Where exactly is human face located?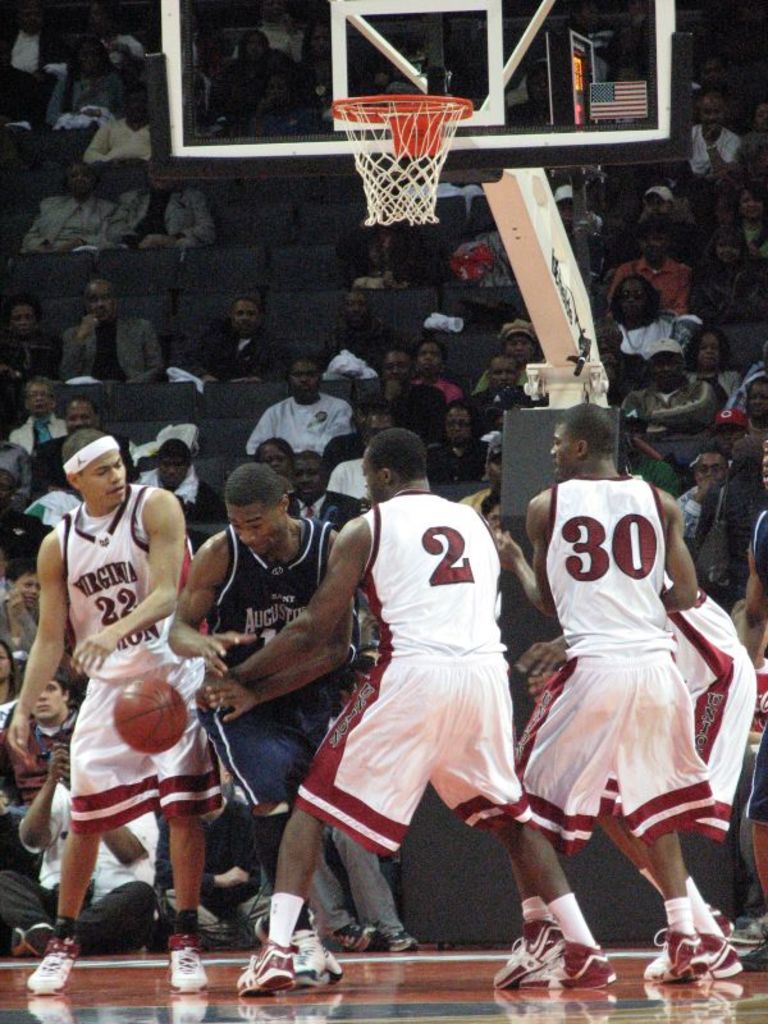
Its bounding box is bbox=[18, 571, 42, 603].
